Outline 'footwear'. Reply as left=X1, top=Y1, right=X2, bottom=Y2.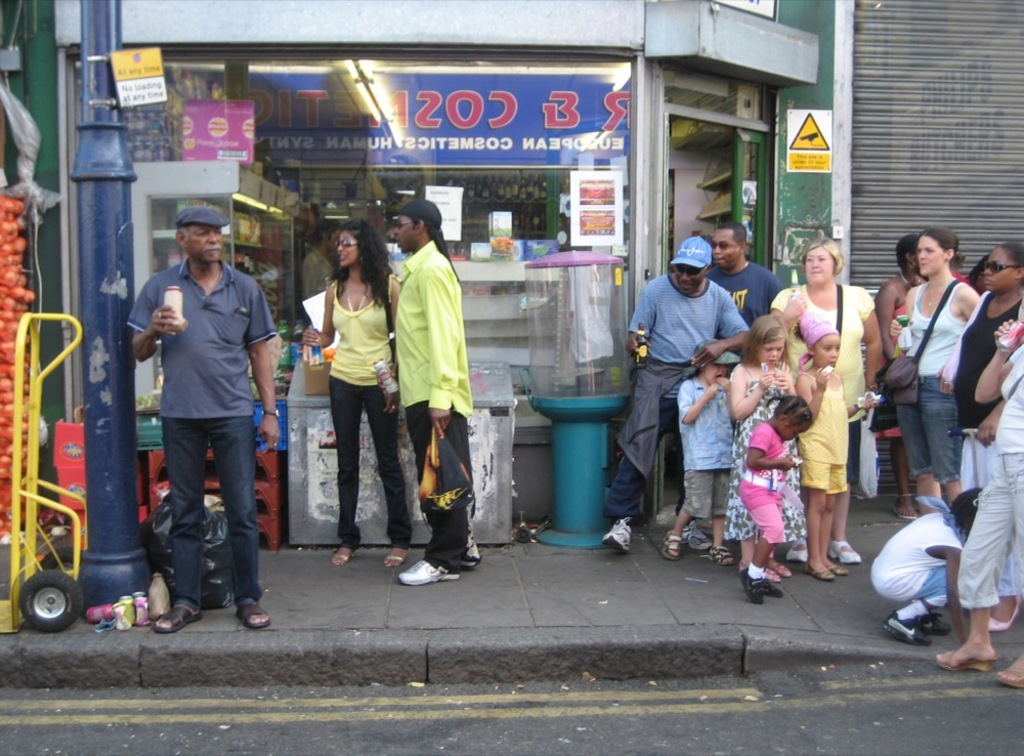
left=827, top=535, right=863, bottom=565.
